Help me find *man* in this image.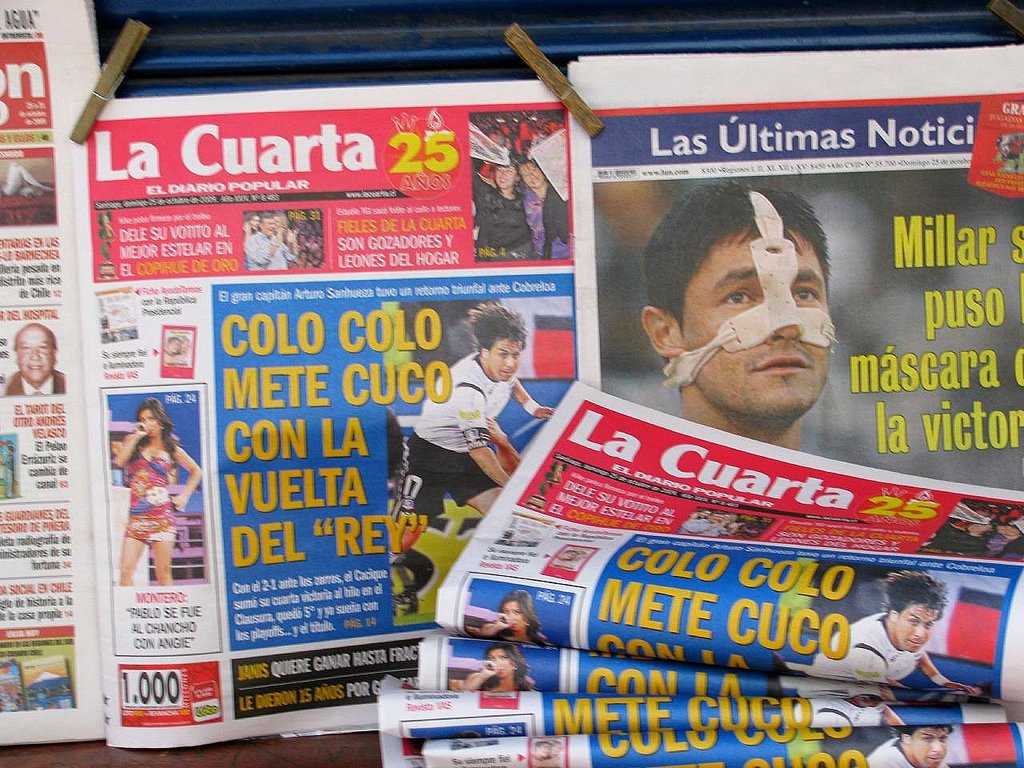
Found it: (787, 725, 953, 767).
